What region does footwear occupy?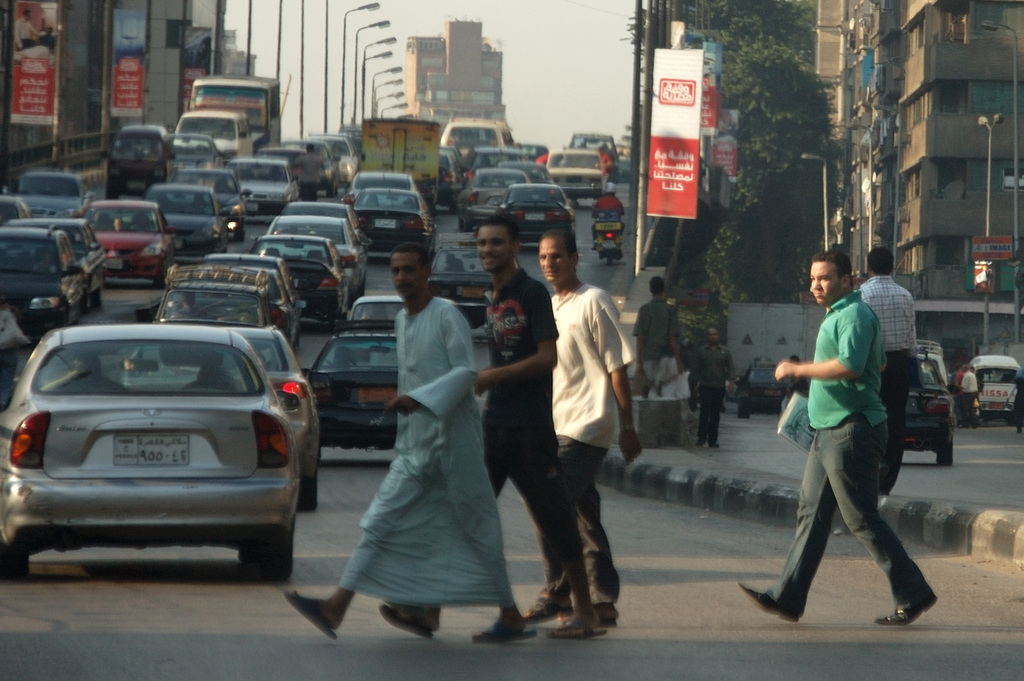
{"x1": 733, "y1": 581, "x2": 798, "y2": 620}.
